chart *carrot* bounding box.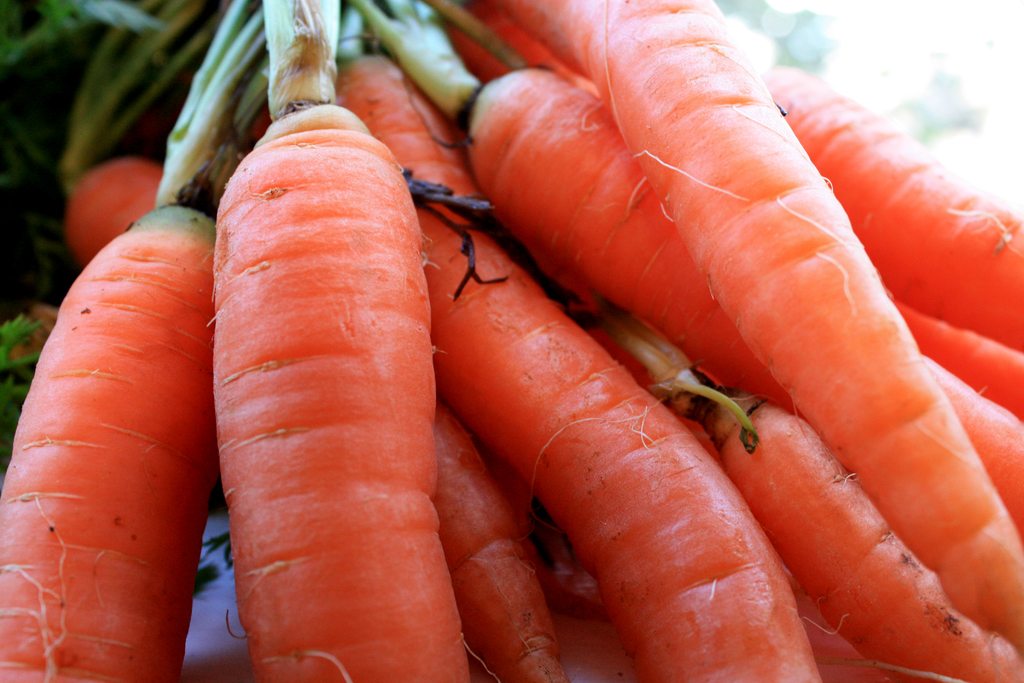
Charted: l=209, t=0, r=419, b=682.
